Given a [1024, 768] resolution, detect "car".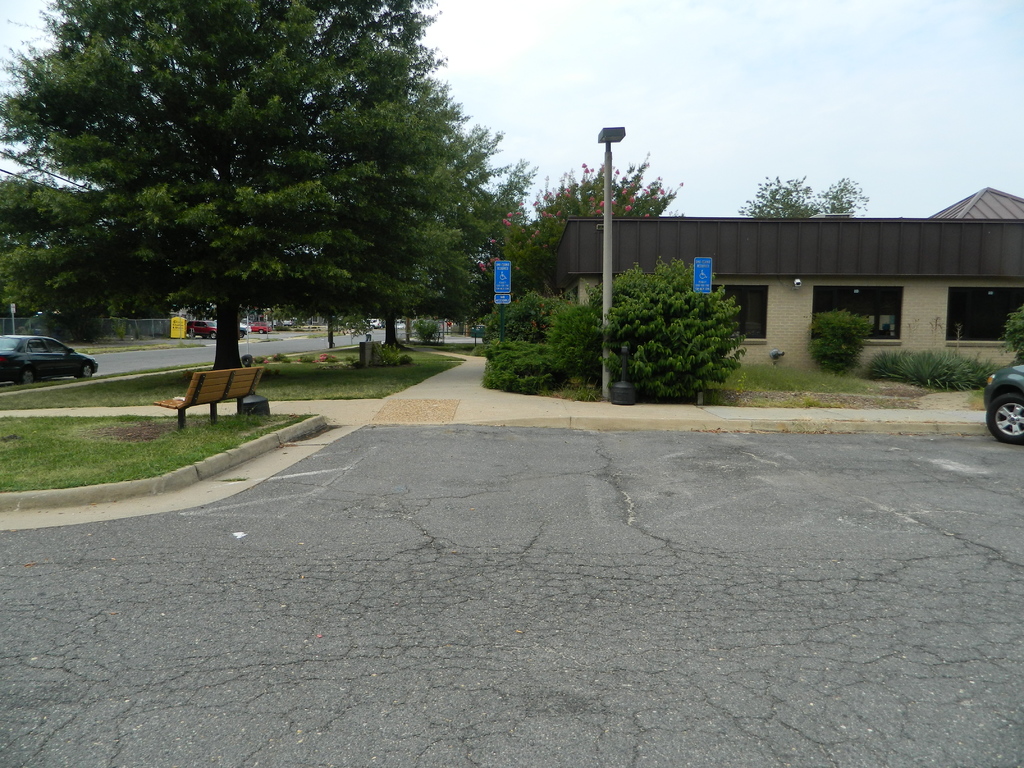
<box>980,360,1023,441</box>.
